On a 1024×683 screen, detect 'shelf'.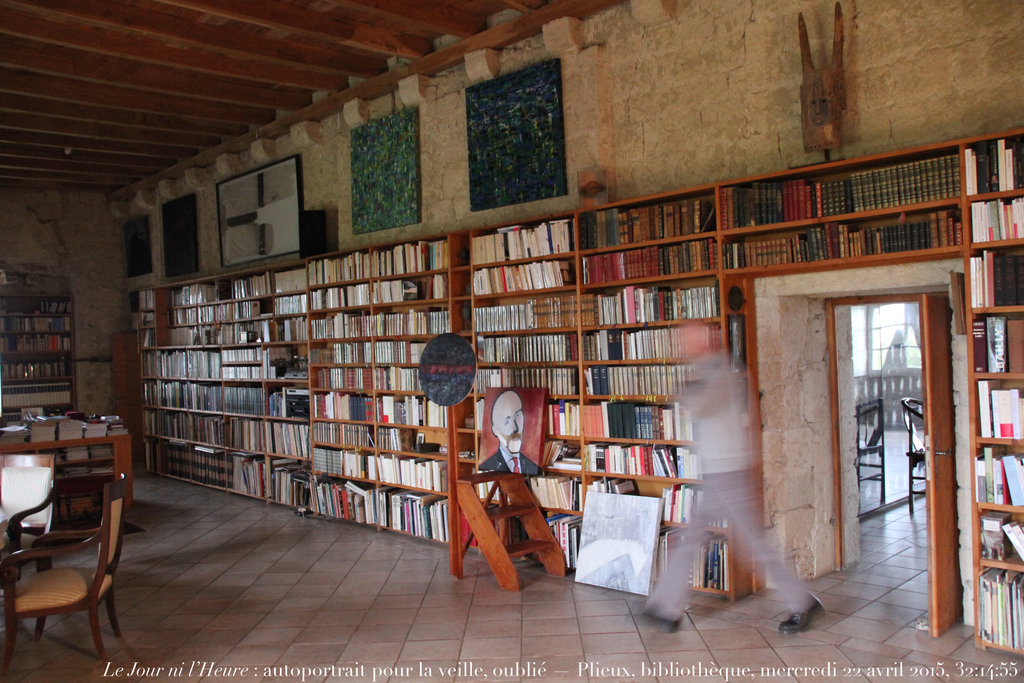
(362, 456, 451, 488).
